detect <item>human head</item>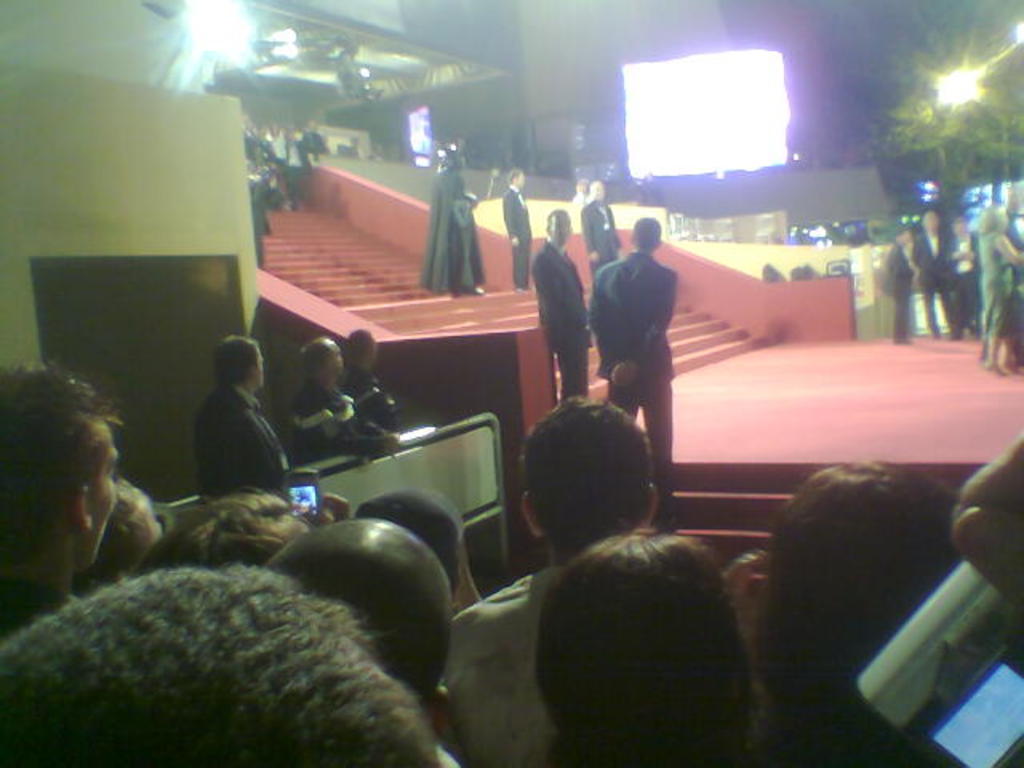
{"left": 979, "top": 198, "right": 1006, "bottom": 238}
